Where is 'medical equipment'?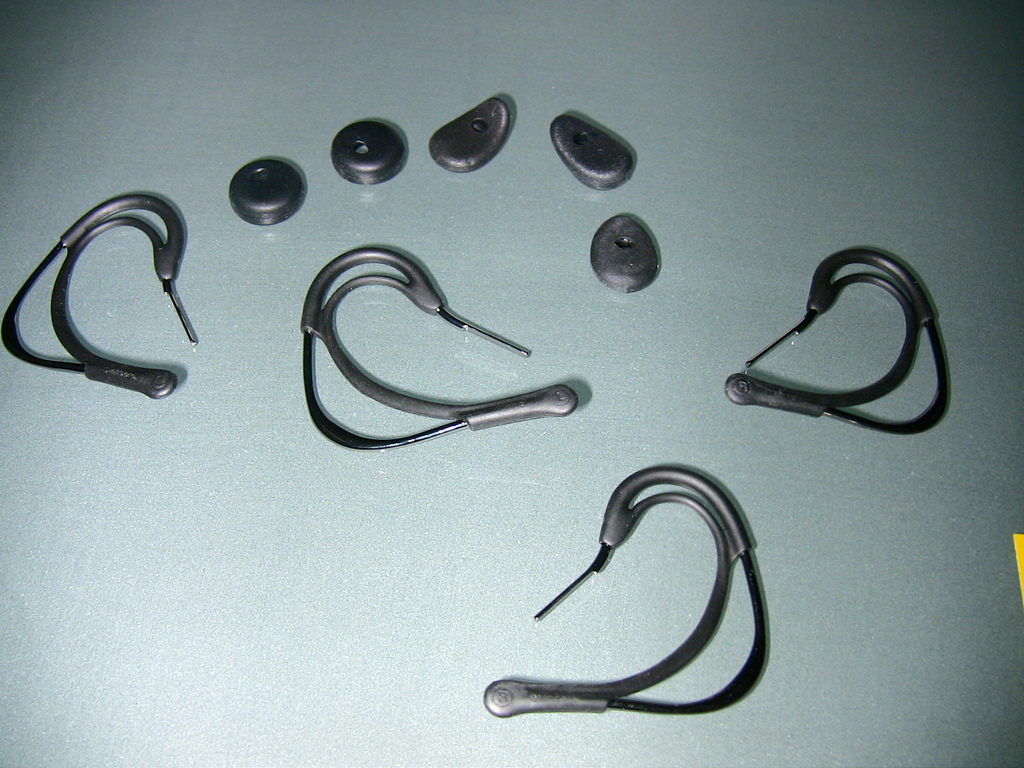
l=297, t=249, r=581, b=450.
